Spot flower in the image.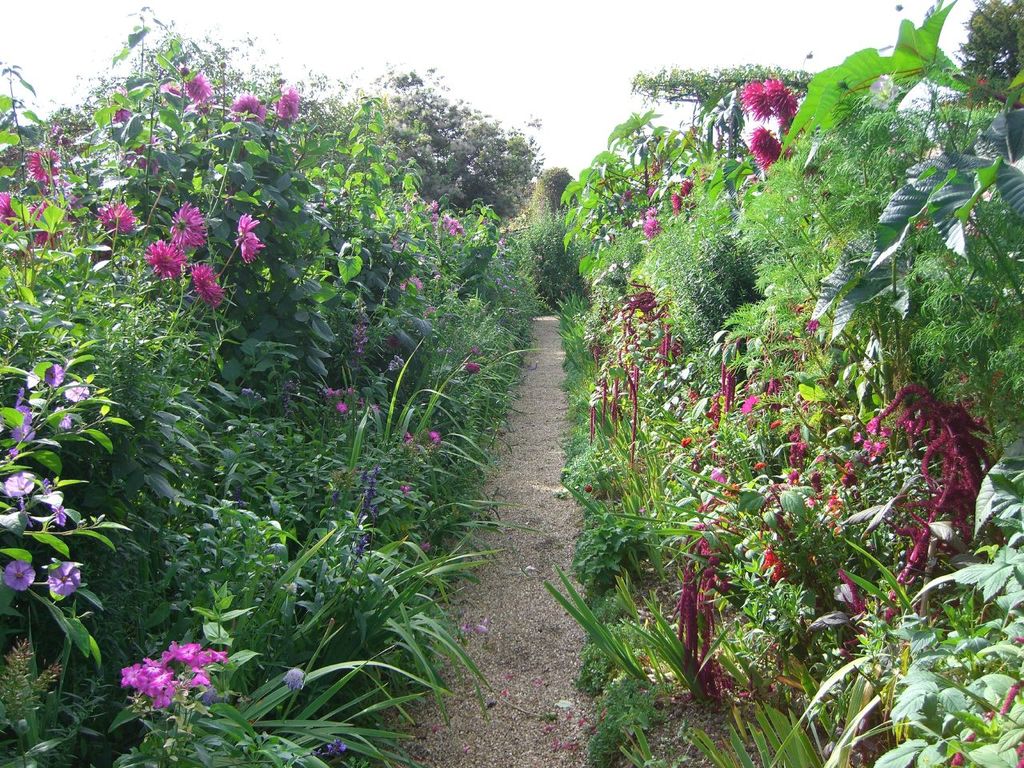
flower found at bbox=(201, 686, 215, 703).
